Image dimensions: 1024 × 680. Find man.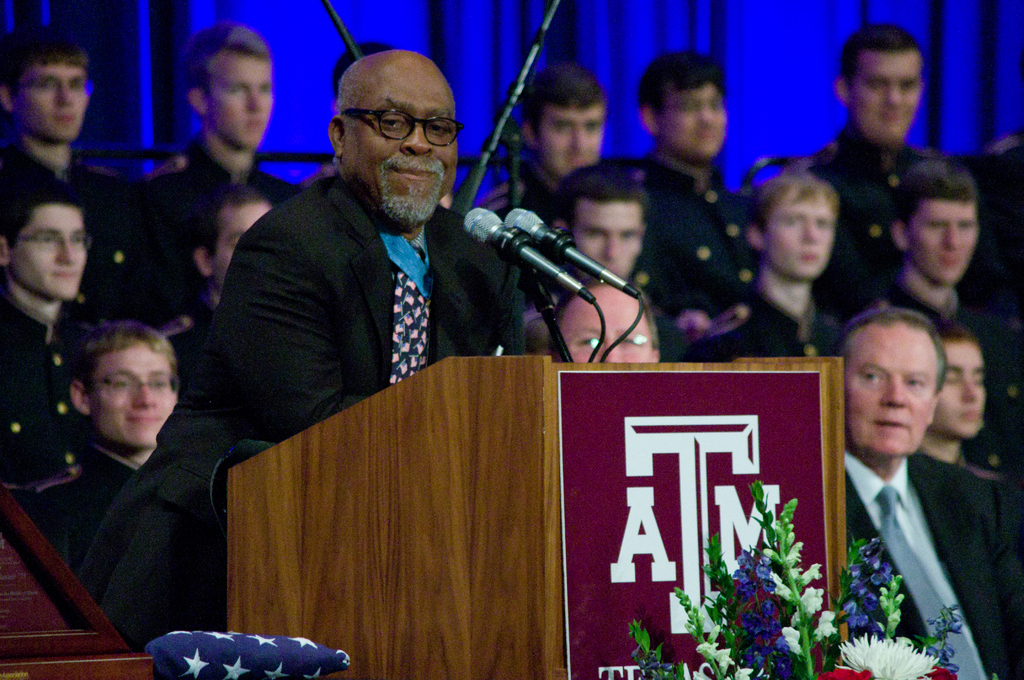
l=675, t=149, r=871, b=409.
